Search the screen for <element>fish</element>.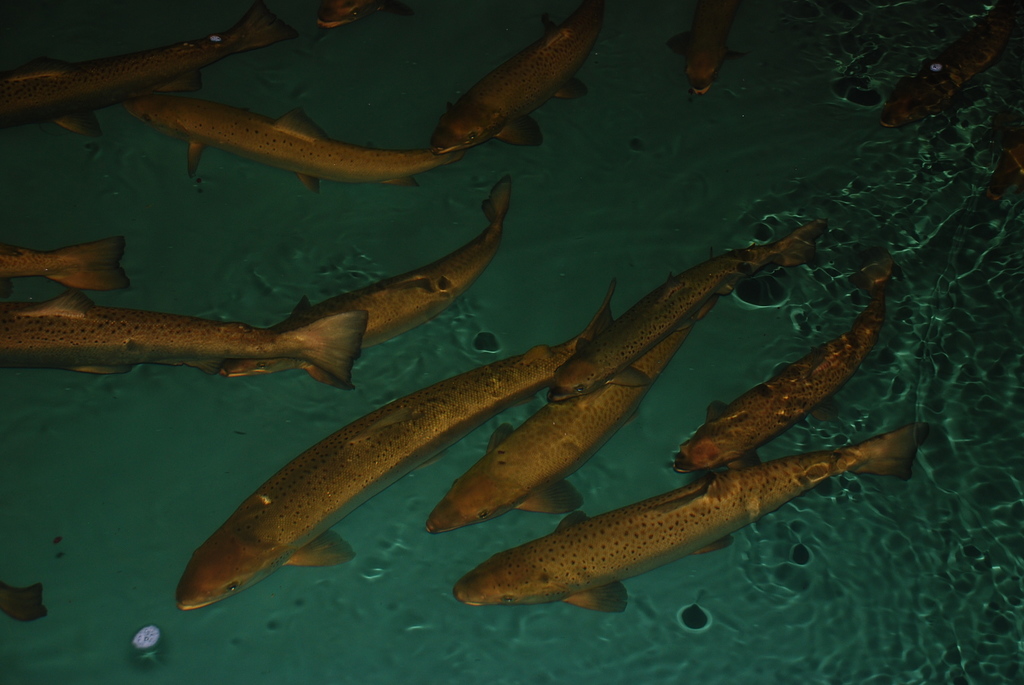
Found at select_region(317, 0, 397, 27).
